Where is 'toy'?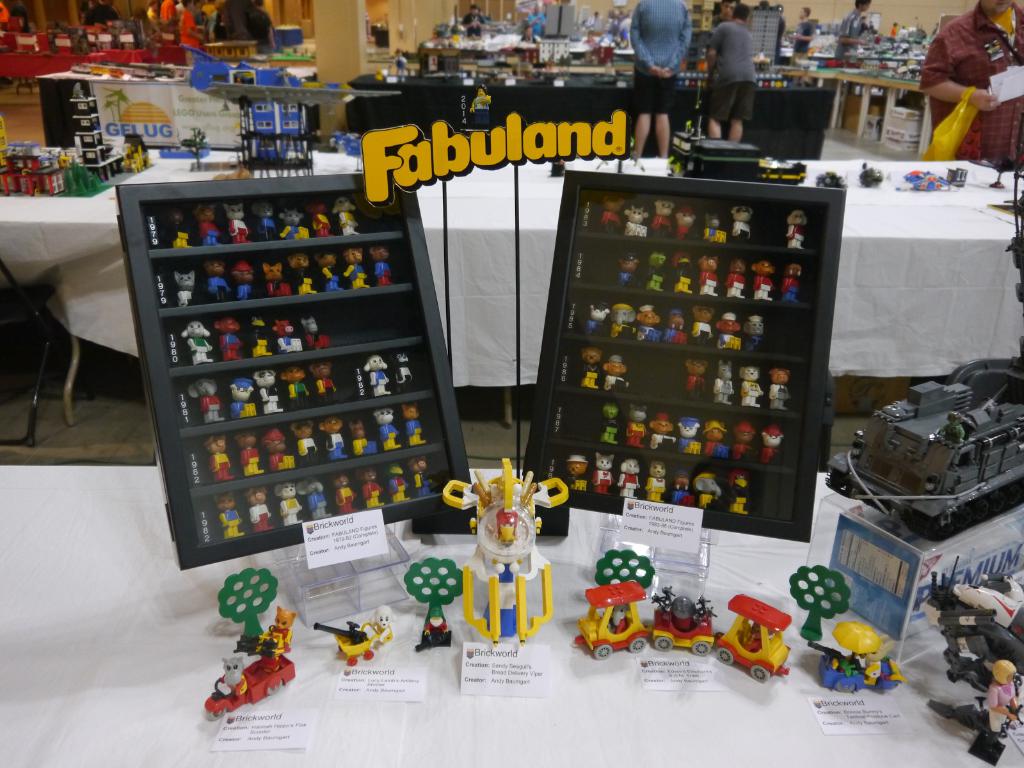
273:319:300:351.
